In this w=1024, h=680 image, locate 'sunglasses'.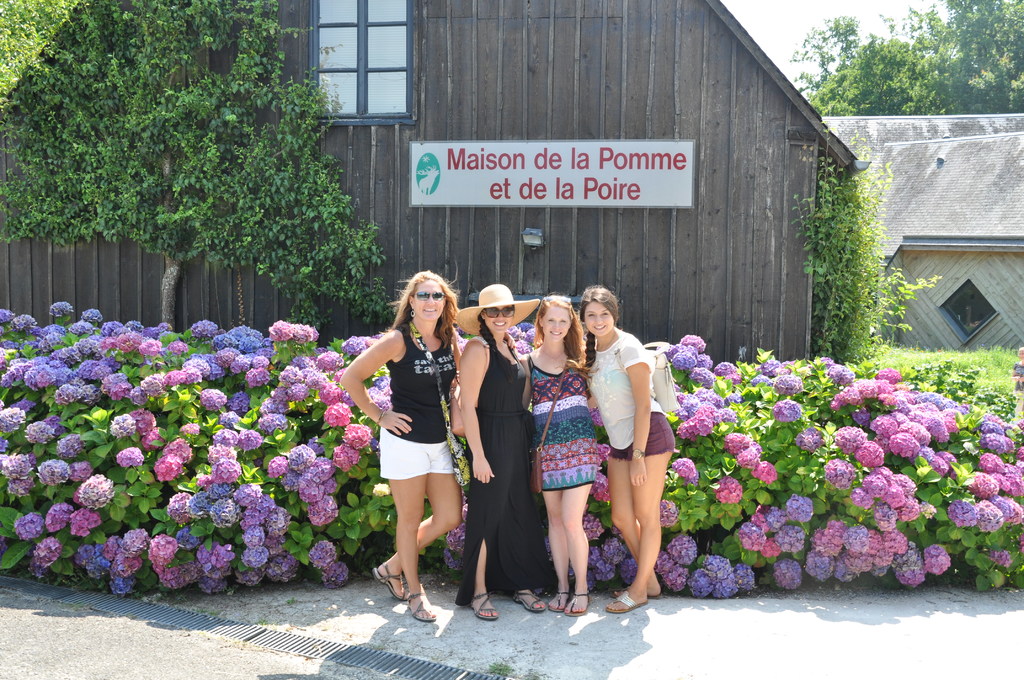
Bounding box: (401, 280, 451, 307).
